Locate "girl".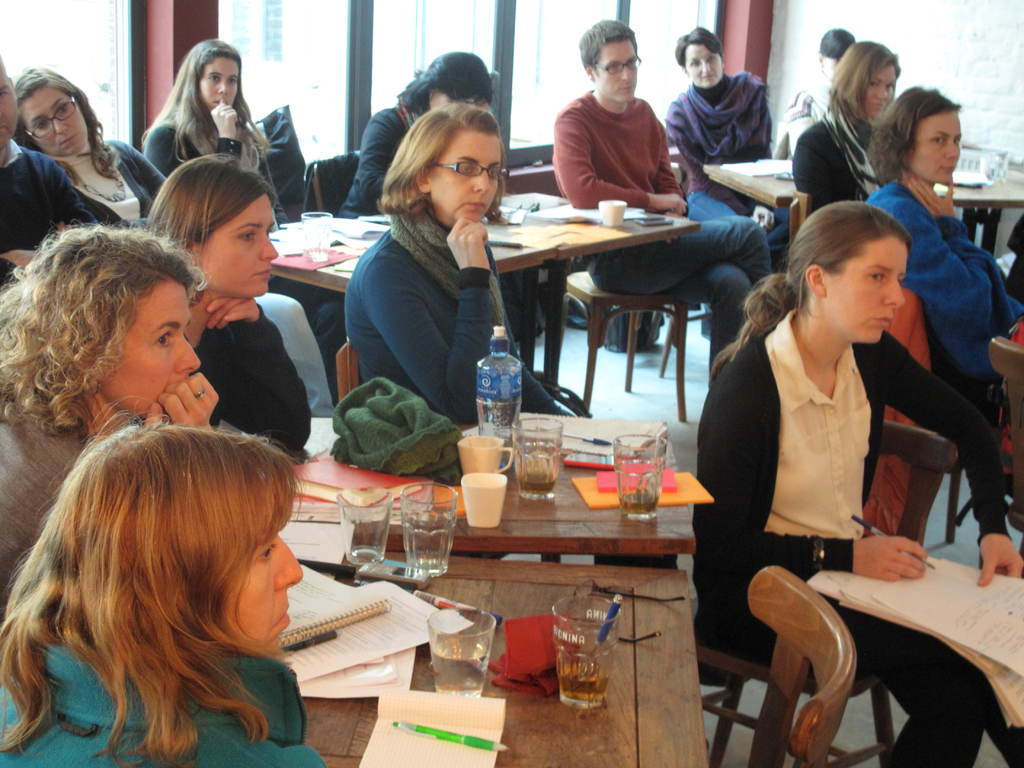
Bounding box: pyautogui.locateOnScreen(0, 380, 338, 767).
